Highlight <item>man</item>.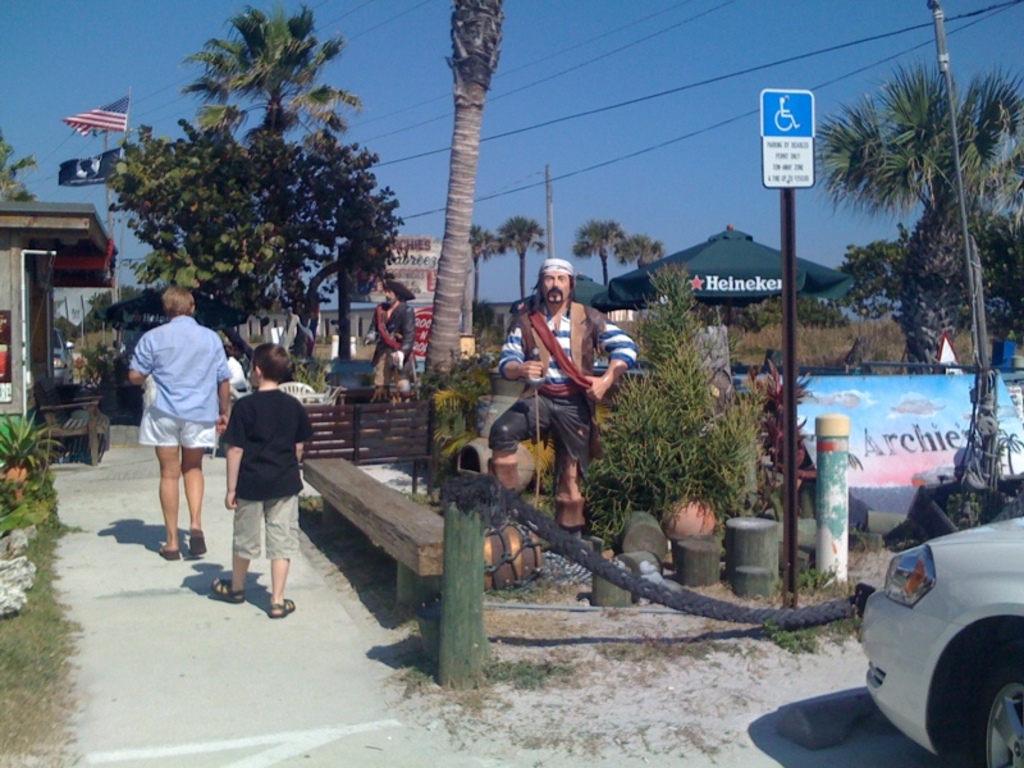
Highlighted region: (x1=489, y1=260, x2=635, y2=531).
